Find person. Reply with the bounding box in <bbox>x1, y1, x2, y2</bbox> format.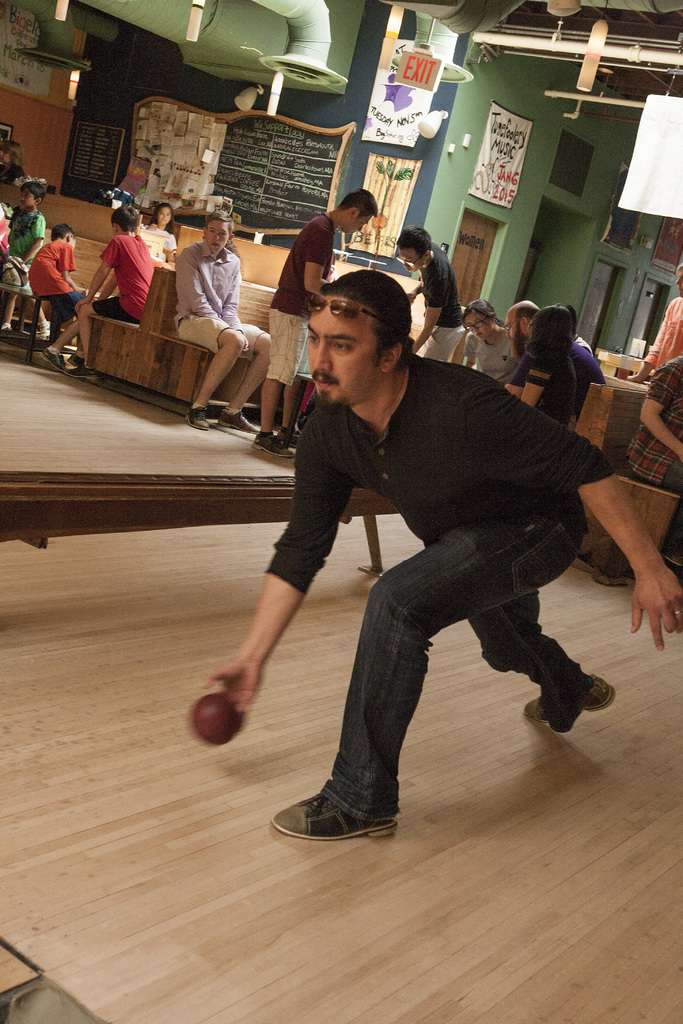
<bbox>24, 223, 85, 378</bbox>.
